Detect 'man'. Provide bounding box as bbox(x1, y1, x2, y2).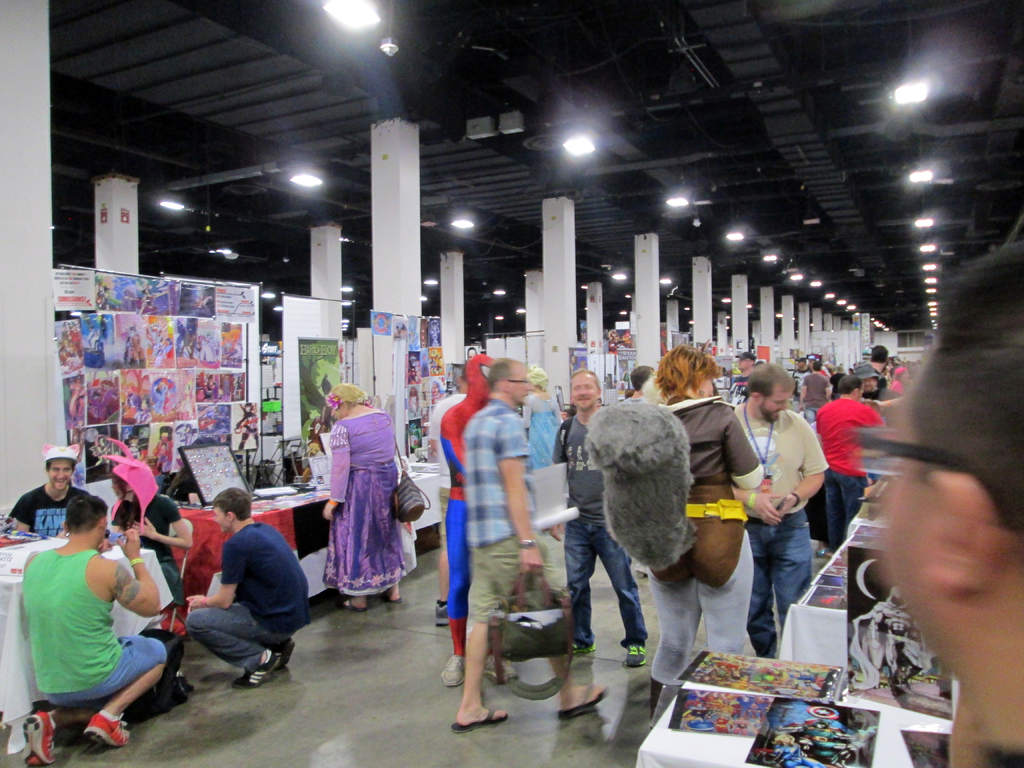
bbox(854, 363, 890, 400).
